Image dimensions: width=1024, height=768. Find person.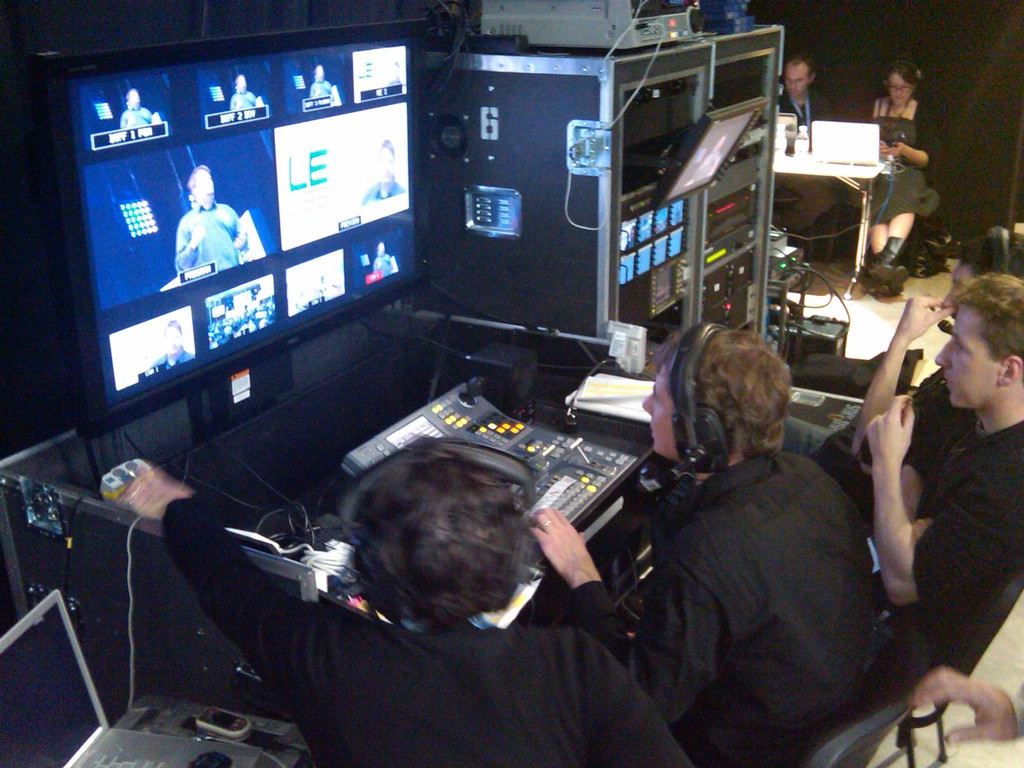
<region>778, 54, 830, 125</region>.
